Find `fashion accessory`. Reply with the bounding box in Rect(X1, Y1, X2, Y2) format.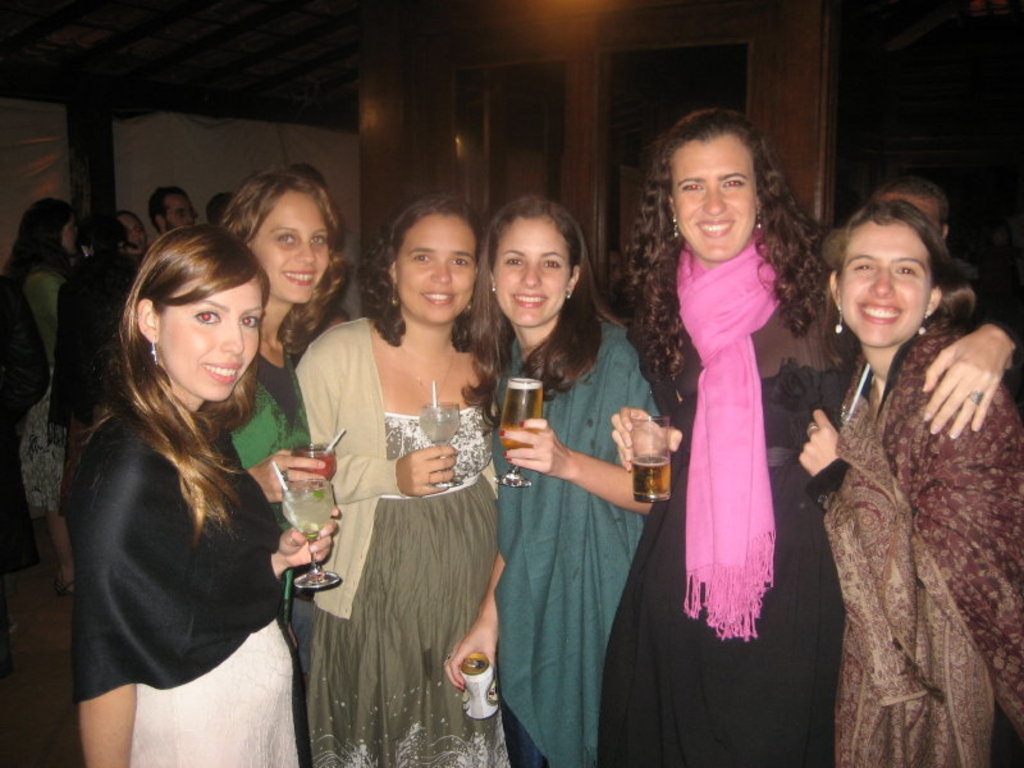
Rect(147, 337, 160, 367).
